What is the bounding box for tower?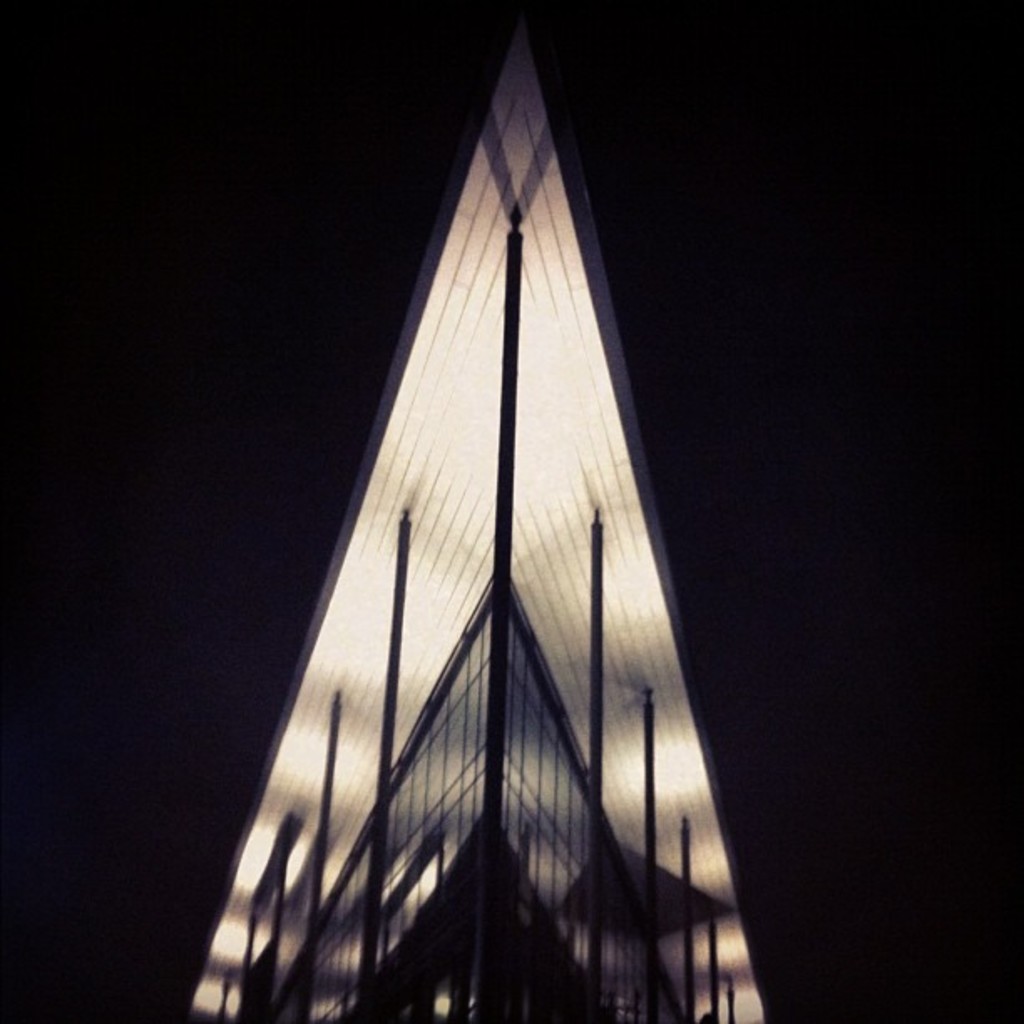
box=[298, 0, 770, 1022].
